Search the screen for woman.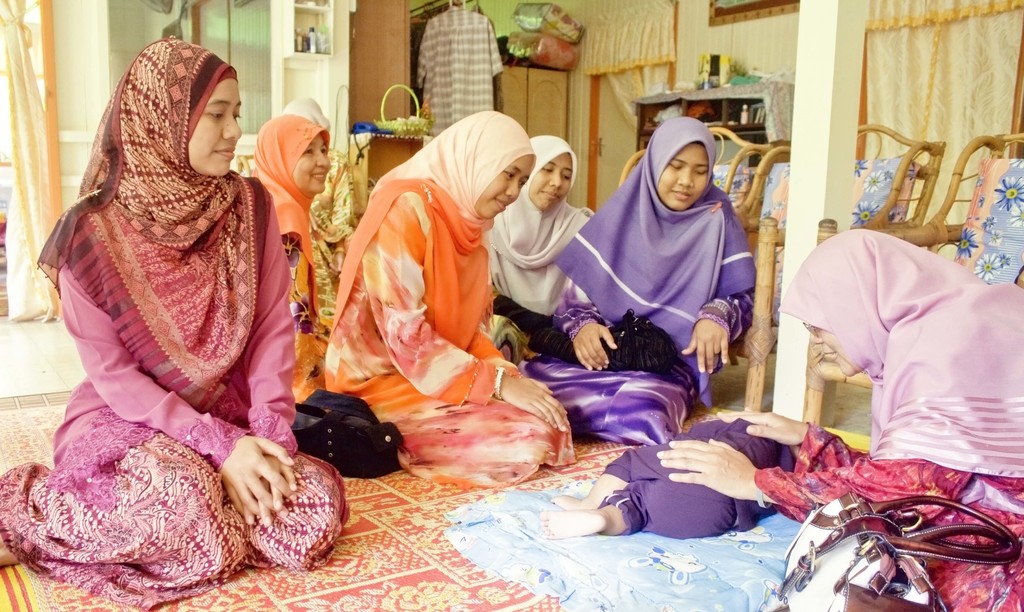
Found at box(660, 230, 1022, 611).
